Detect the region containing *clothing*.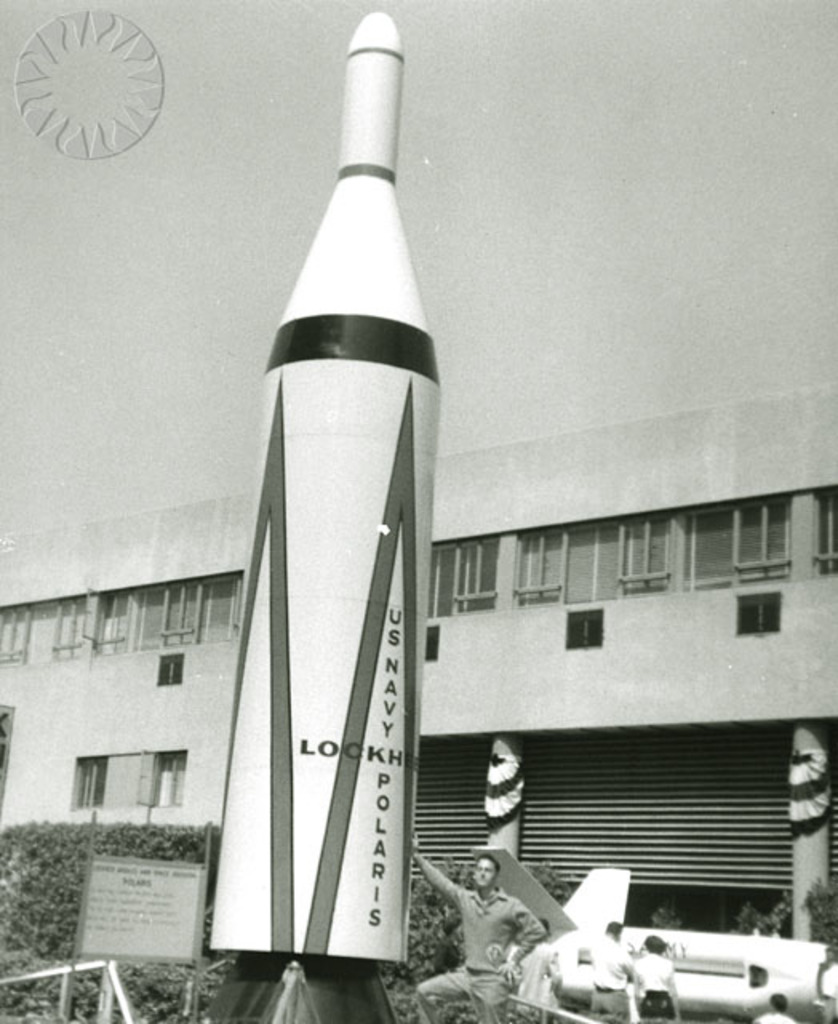
Rect(822, 965, 836, 1022).
